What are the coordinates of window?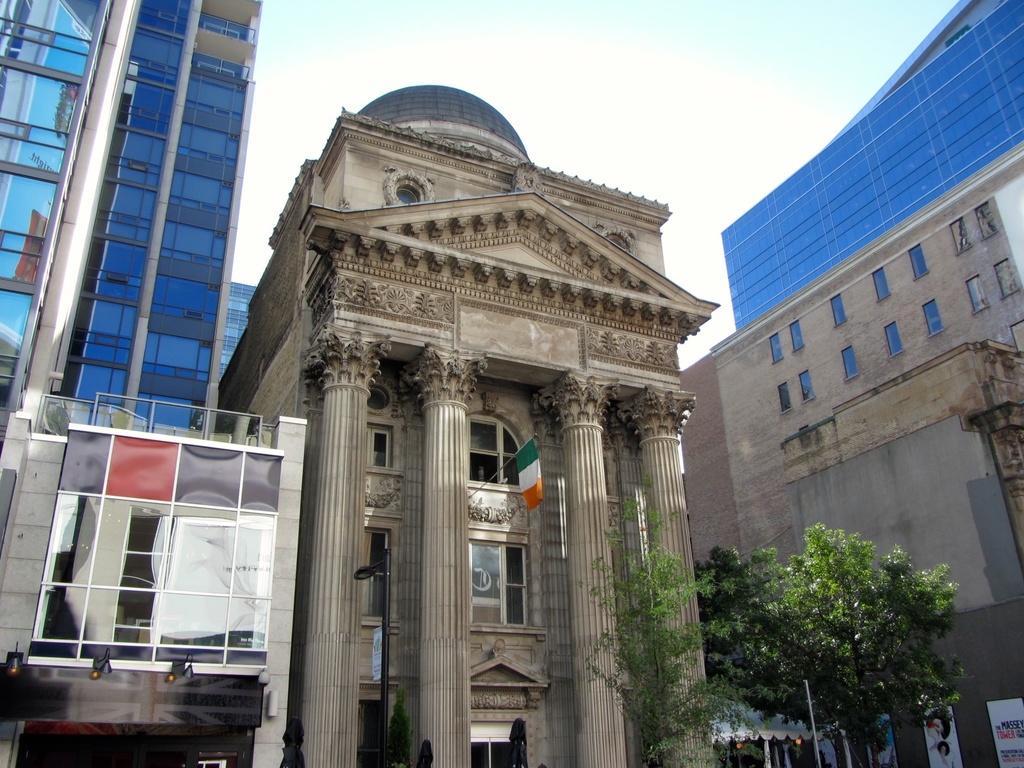
crop(906, 241, 930, 276).
